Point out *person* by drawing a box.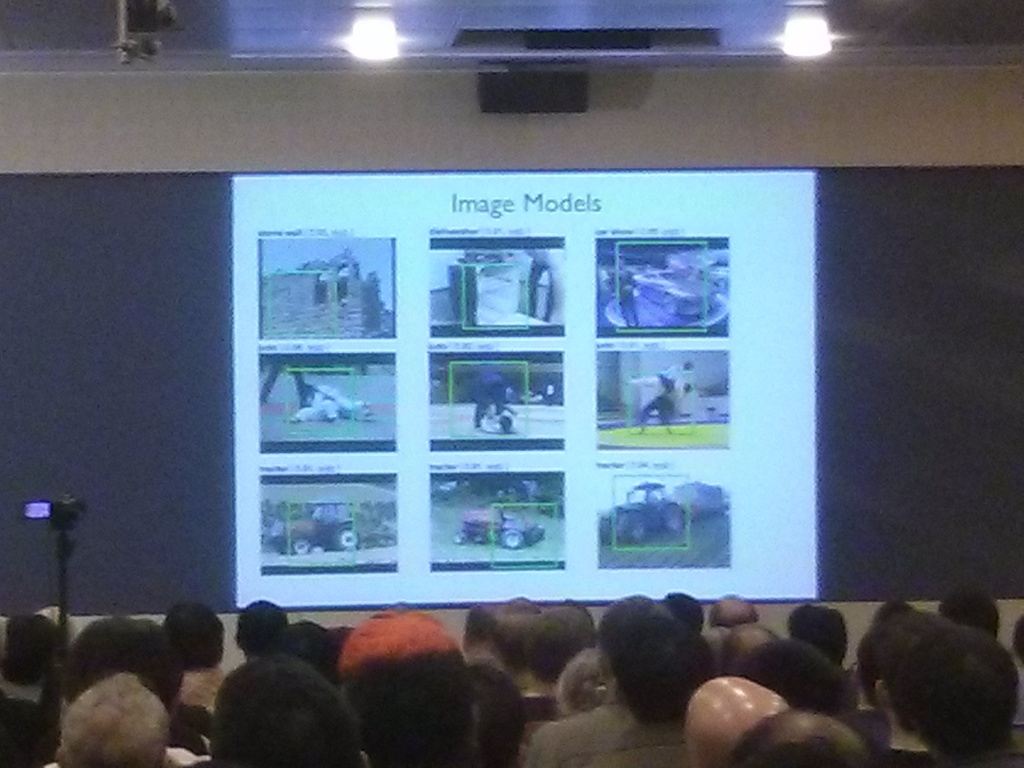
left=869, top=609, right=958, bottom=767.
